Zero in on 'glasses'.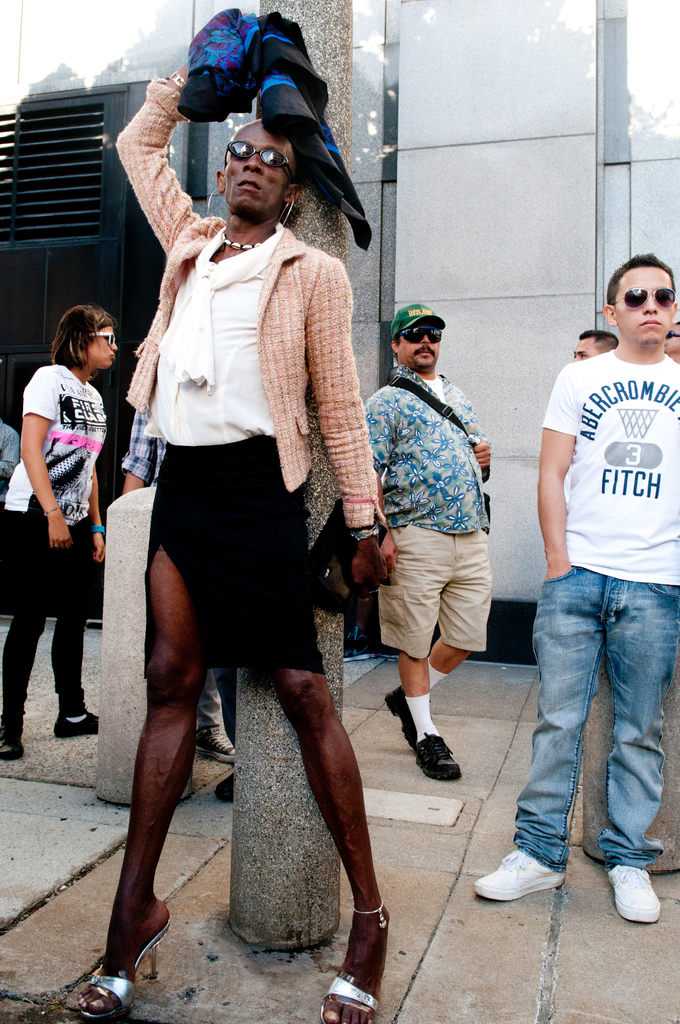
Zeroed in: BBox(229, 139, 301, 179).
